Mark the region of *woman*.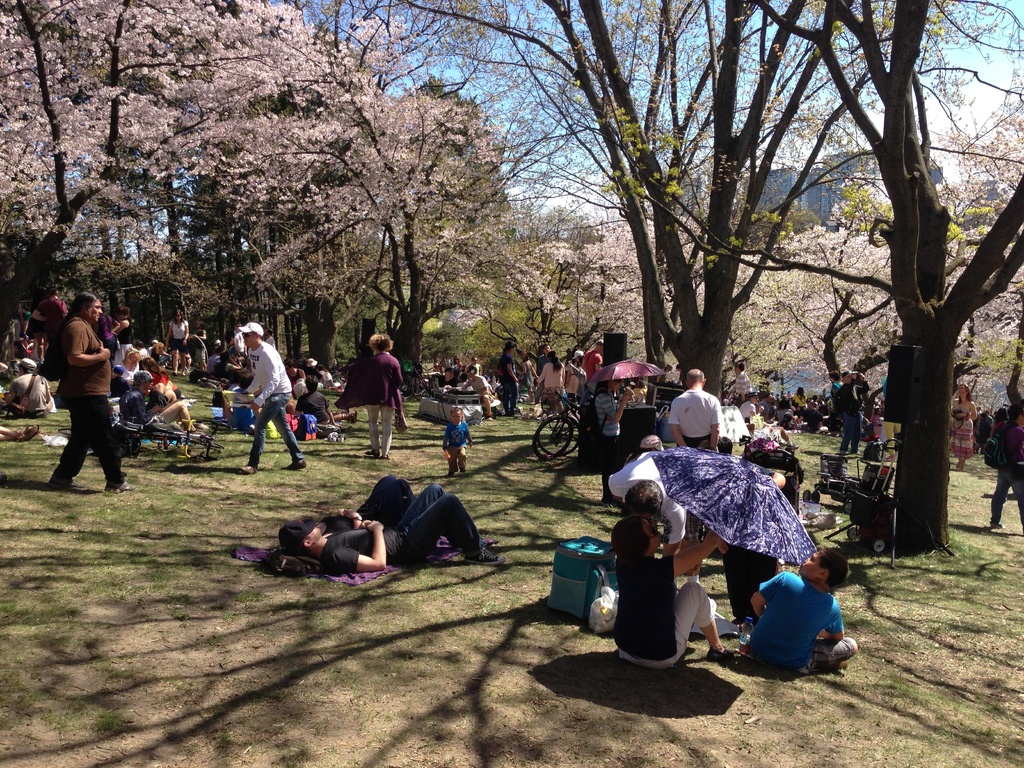
Region: [611, 531, 733, 669].
